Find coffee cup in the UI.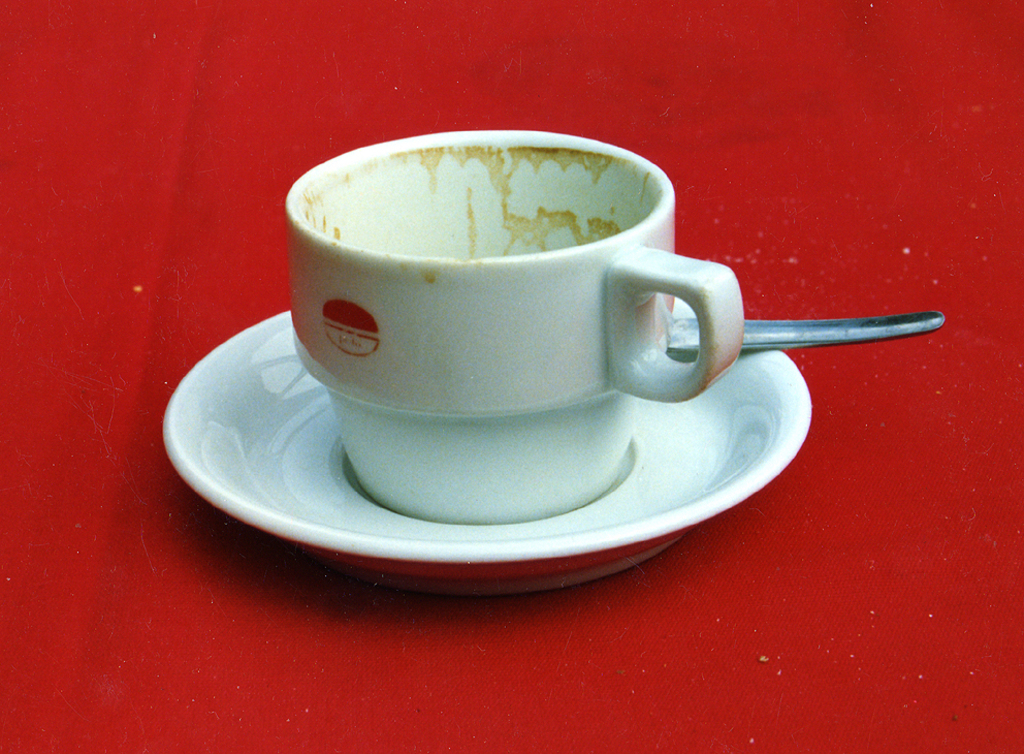
UI element at (288, 125, 749, 526).
